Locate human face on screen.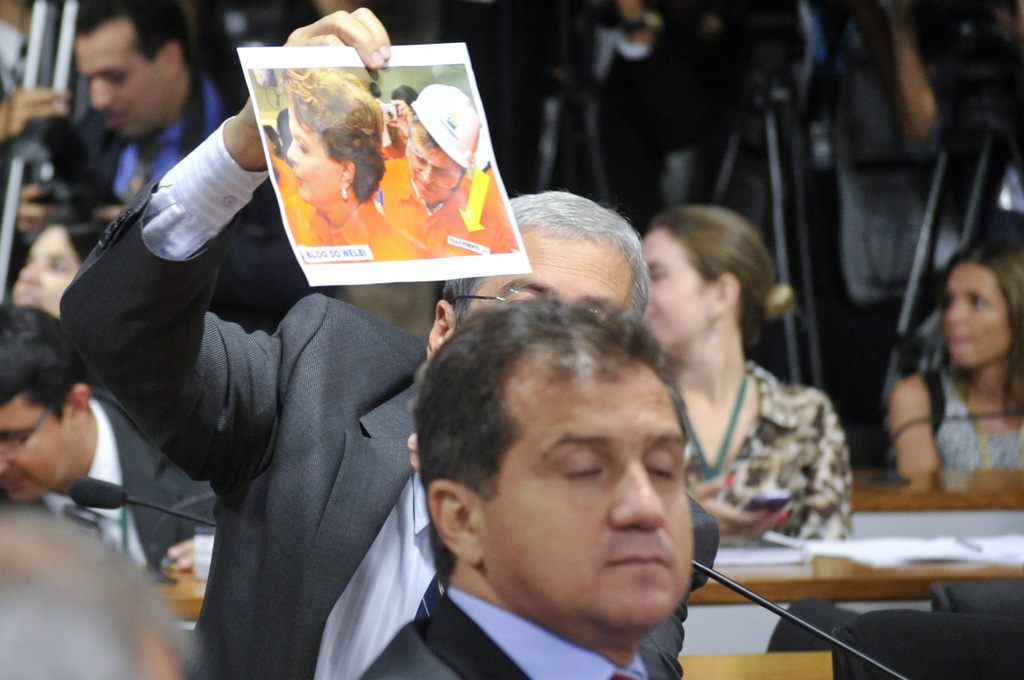
On screen at region(9, 225, 79, 317).
